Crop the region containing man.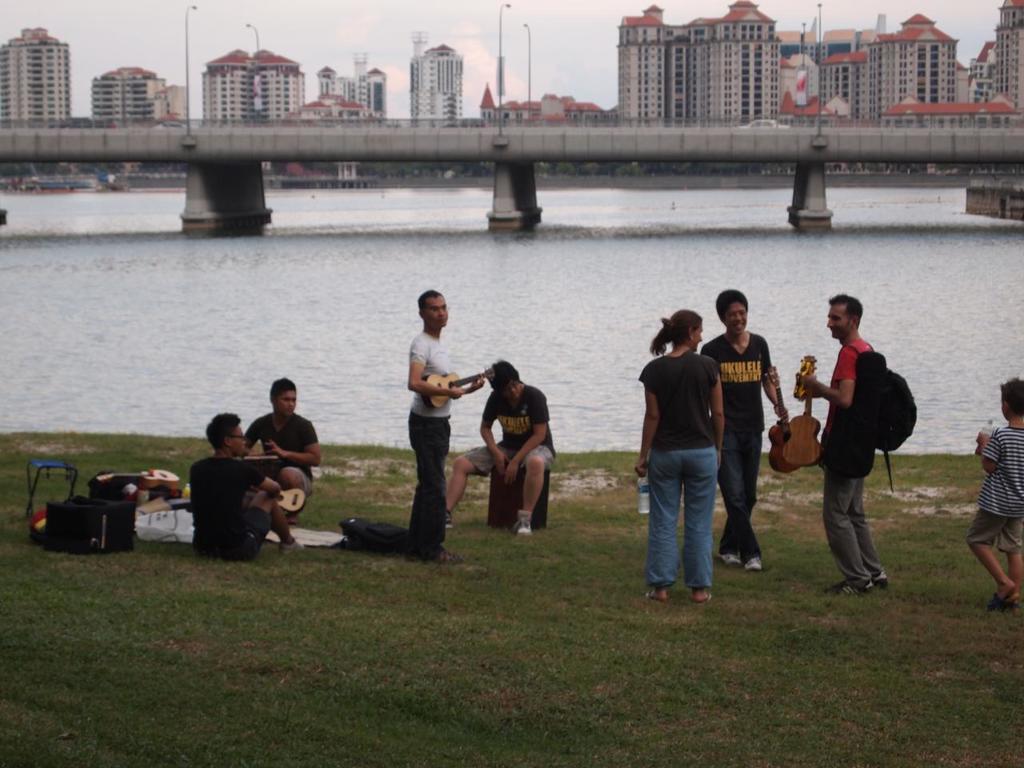
Crop region: locate(442, 354, 560, 538).
